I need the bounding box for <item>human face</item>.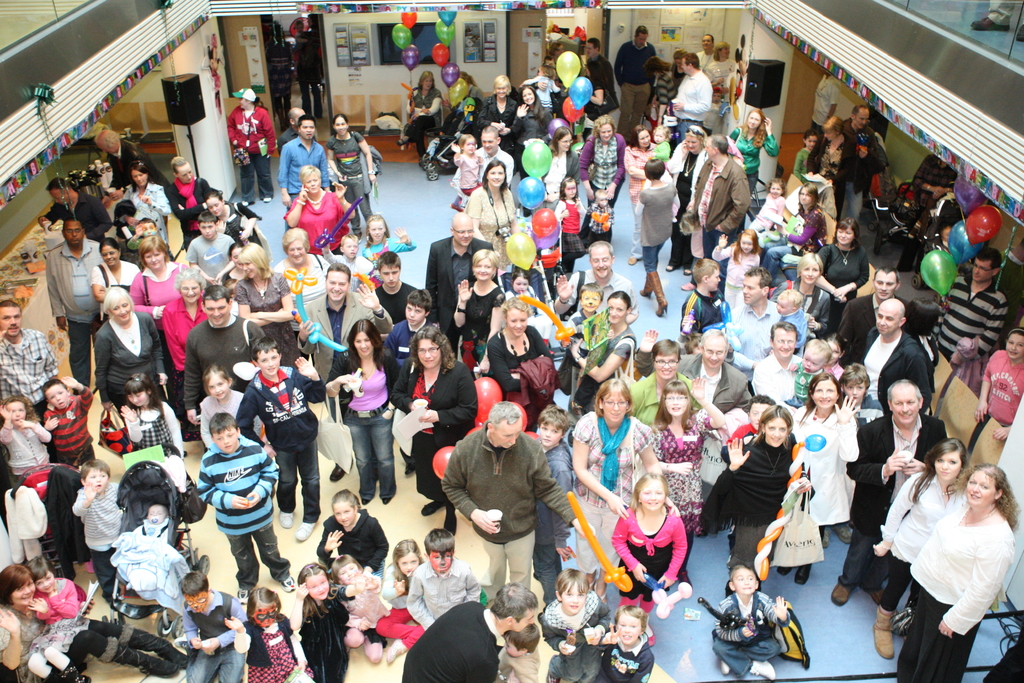
Here it is: Rect(892, 388, 917, 424).
